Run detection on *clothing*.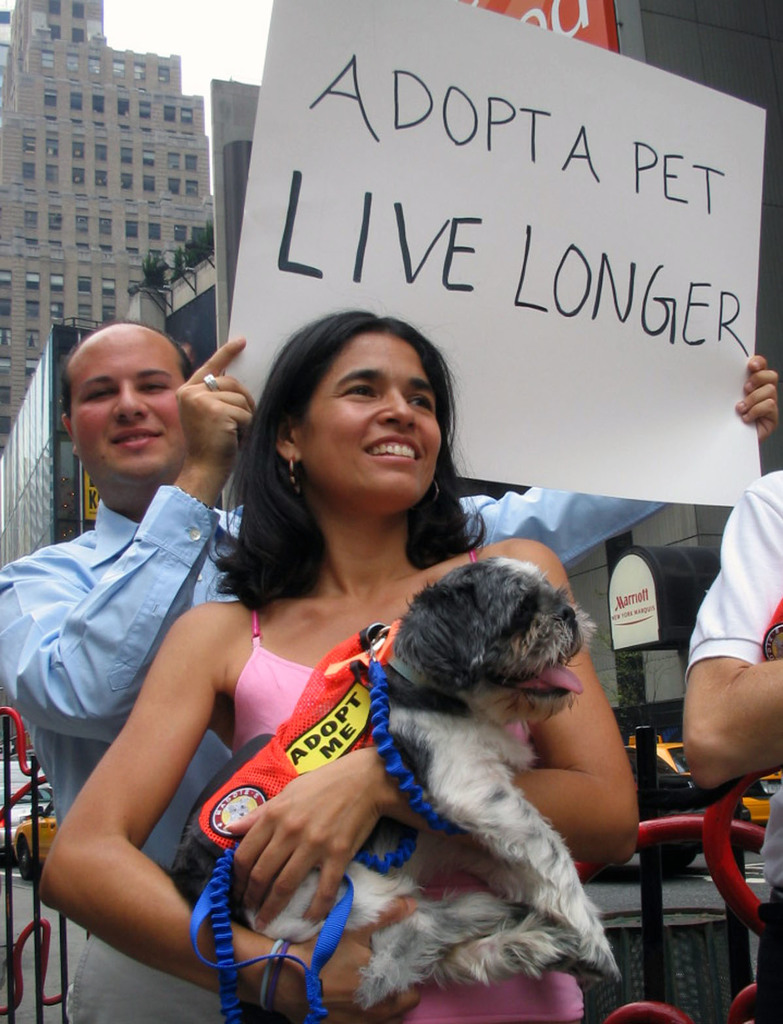
Result: 0 486 678 1023.
